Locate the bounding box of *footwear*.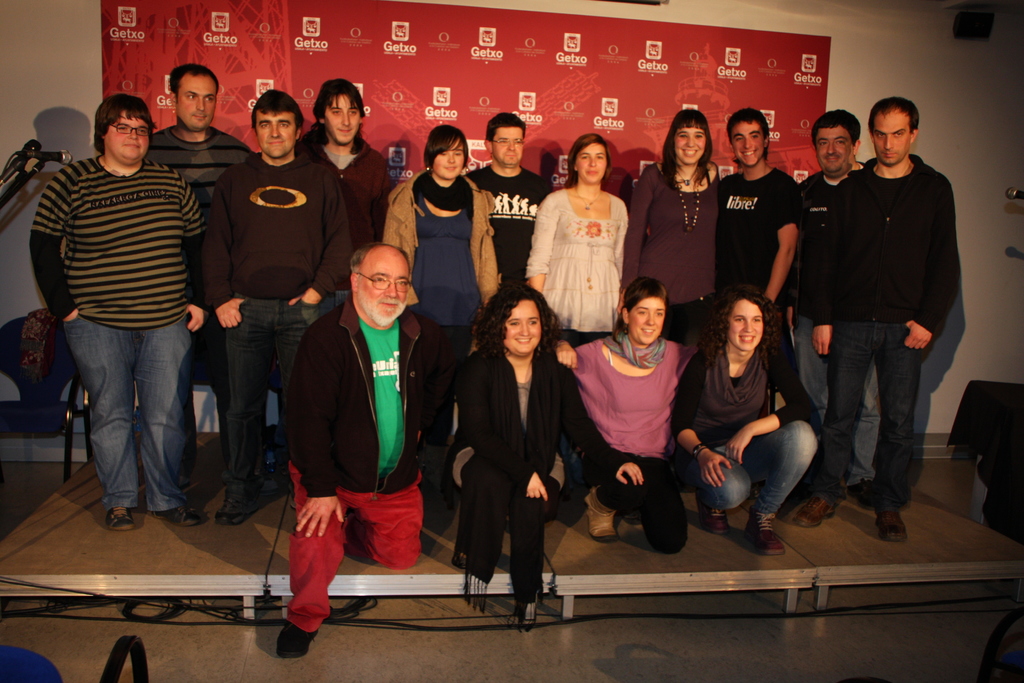
Bounding box: left=147, top=502, right=204, bottom=525.
